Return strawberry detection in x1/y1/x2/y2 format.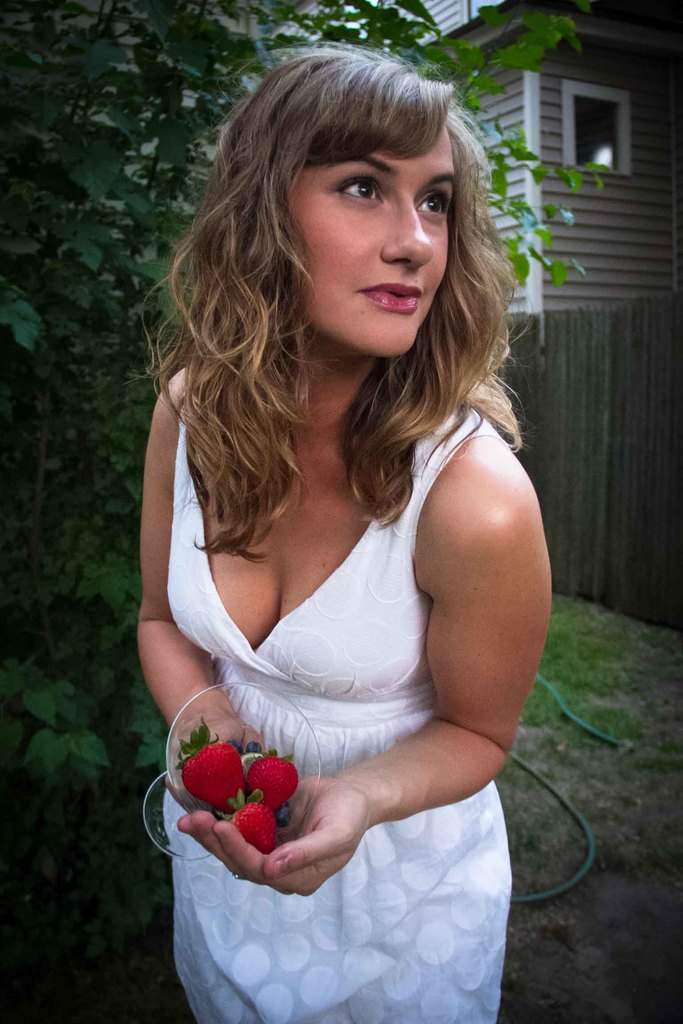
217/792/273/844.
